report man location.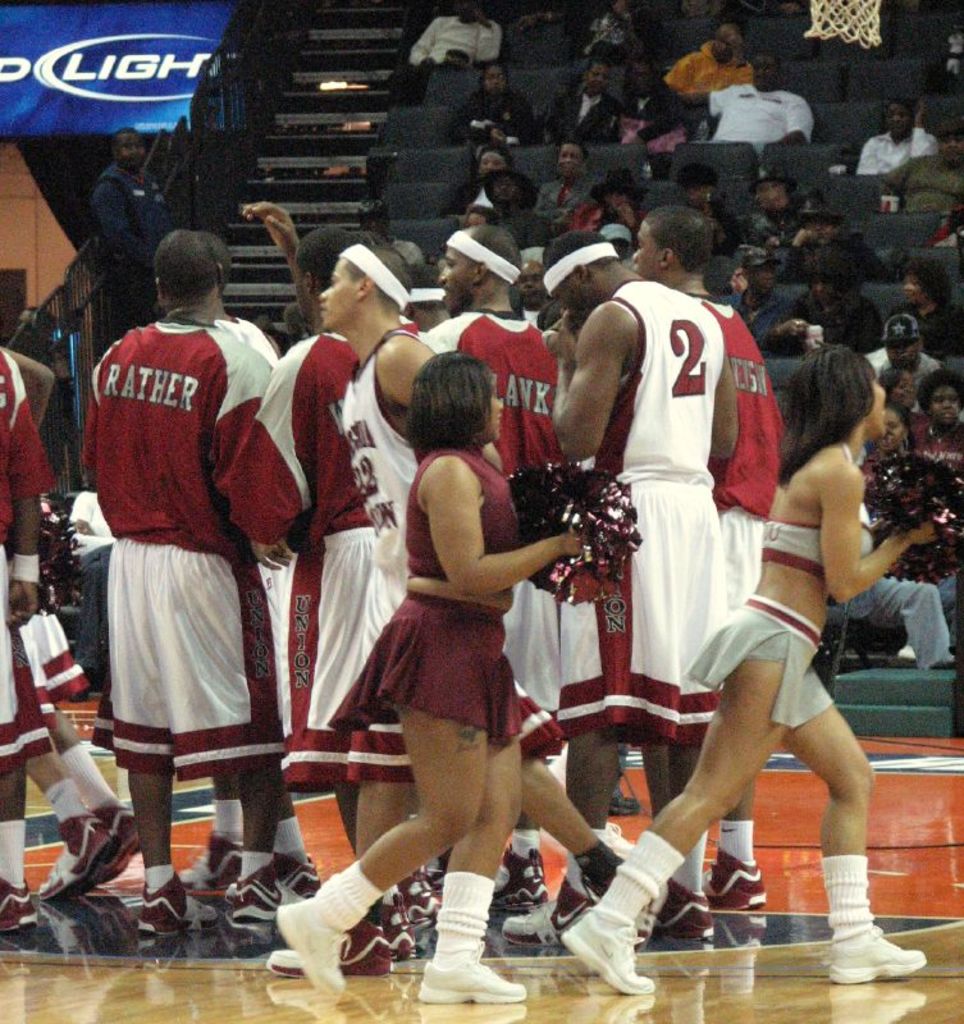
Report: detection(677, 51, 813, 175).
